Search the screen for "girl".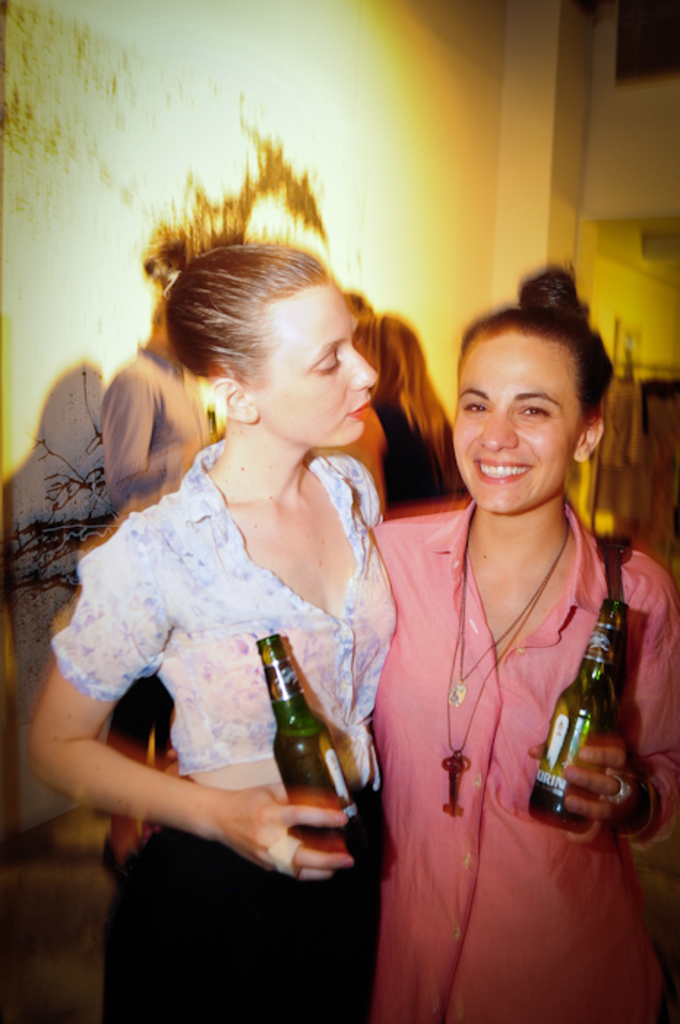
Found at x1=374 y1=262 x2=679 y2=1023.
